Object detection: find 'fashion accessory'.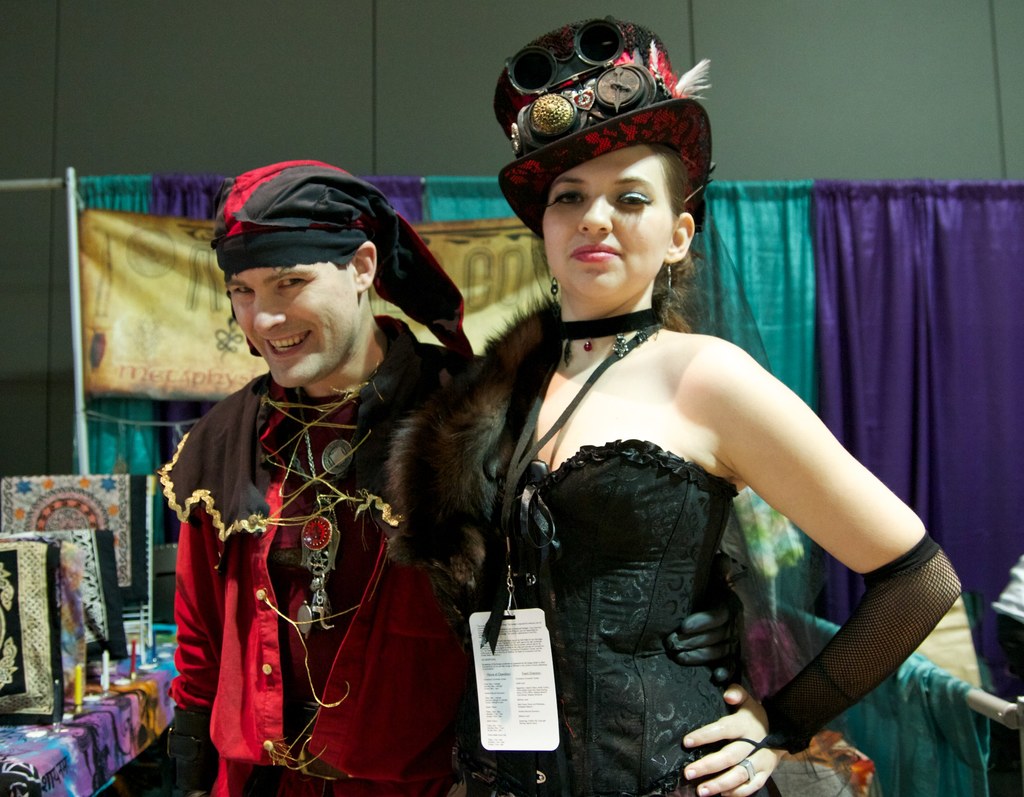
Rect(662, 261, 673, 284).
